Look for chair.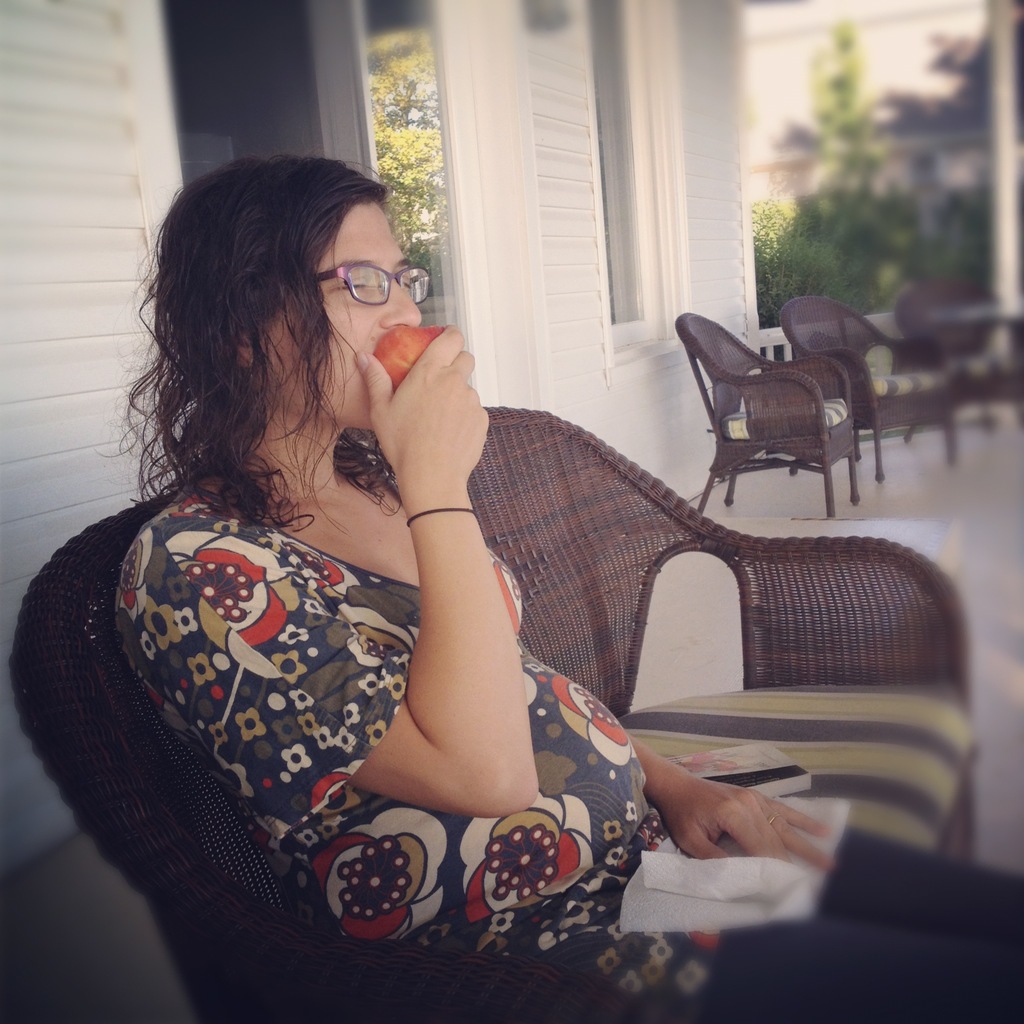
Found: 781 294 959 478.
